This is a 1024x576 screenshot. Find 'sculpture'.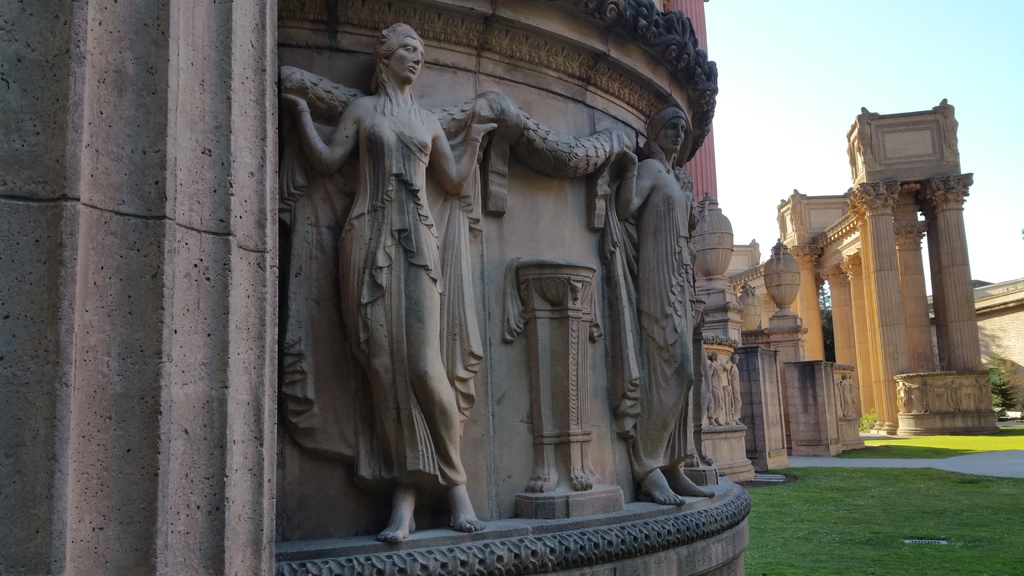
Bounding box: (274, 13, 488, 562).
